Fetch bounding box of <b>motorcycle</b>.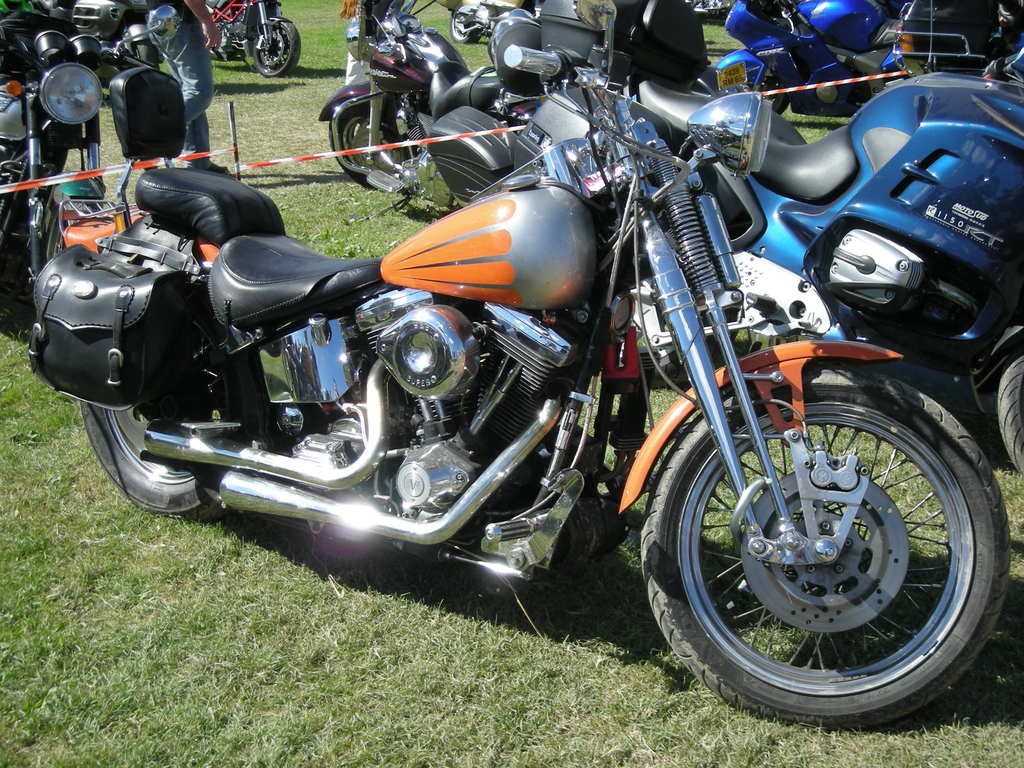
Bbox: x1=84, y1=7, x2=168, y2=76.
